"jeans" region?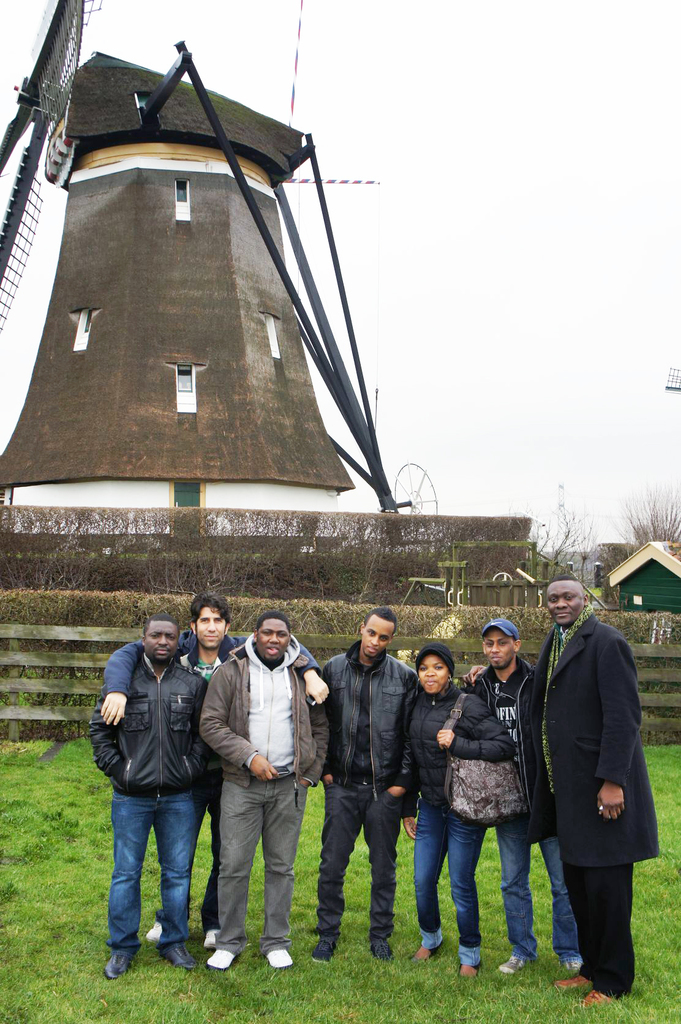
region(408, 806, 483, 961)
